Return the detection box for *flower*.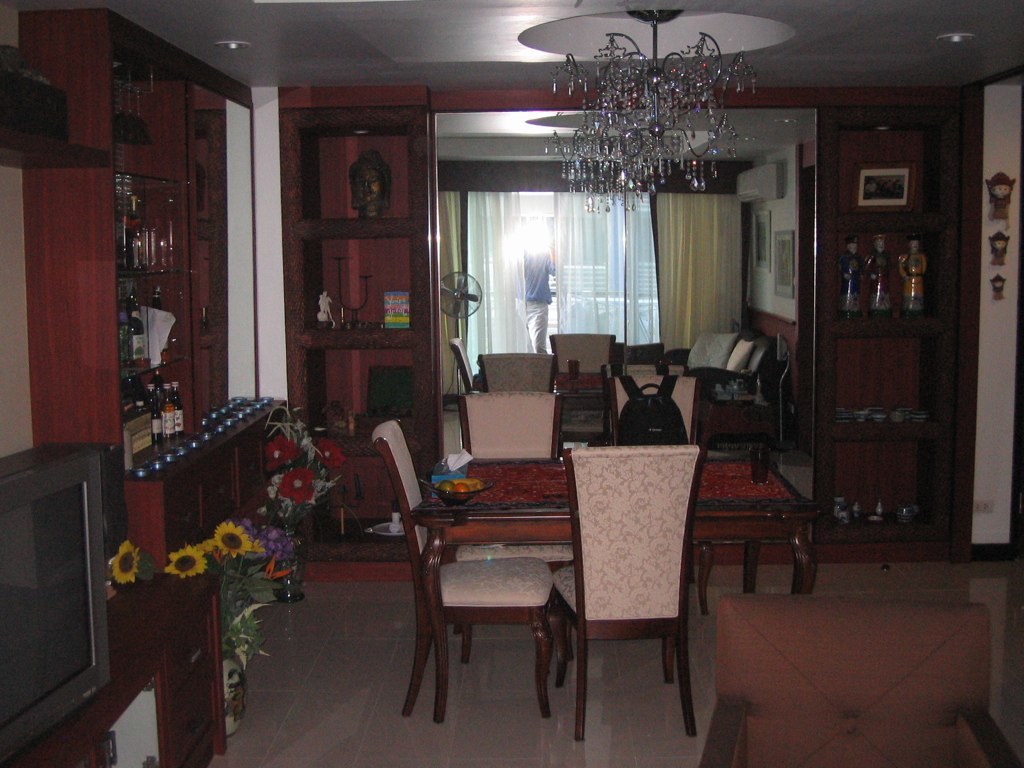
(278, 472, 314, 501).
